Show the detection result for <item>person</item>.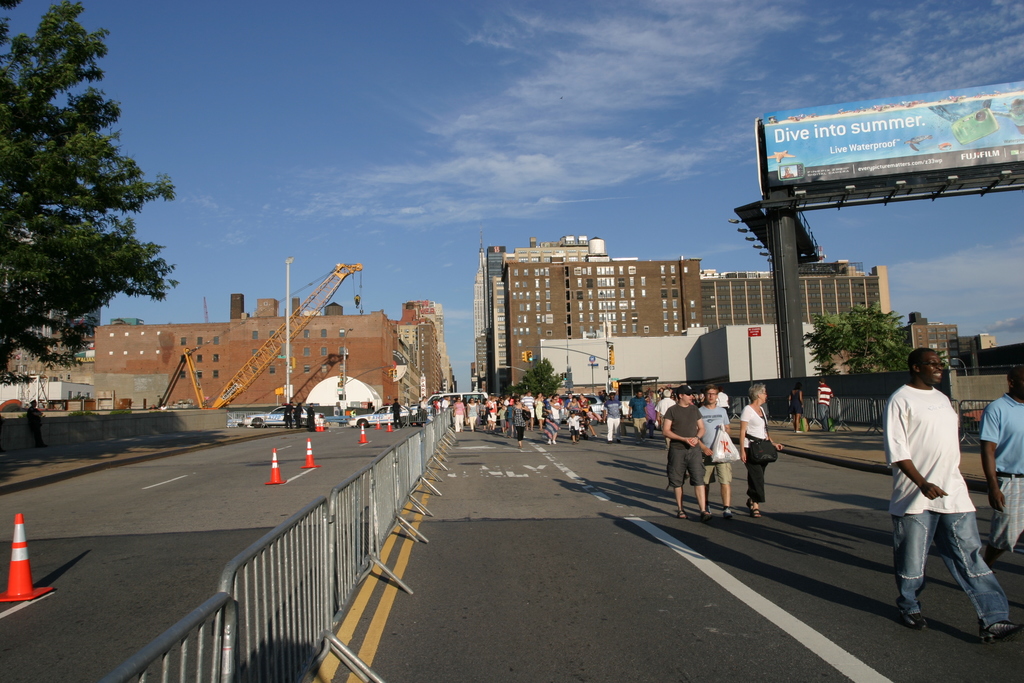
[659, 384, 709, 516].
